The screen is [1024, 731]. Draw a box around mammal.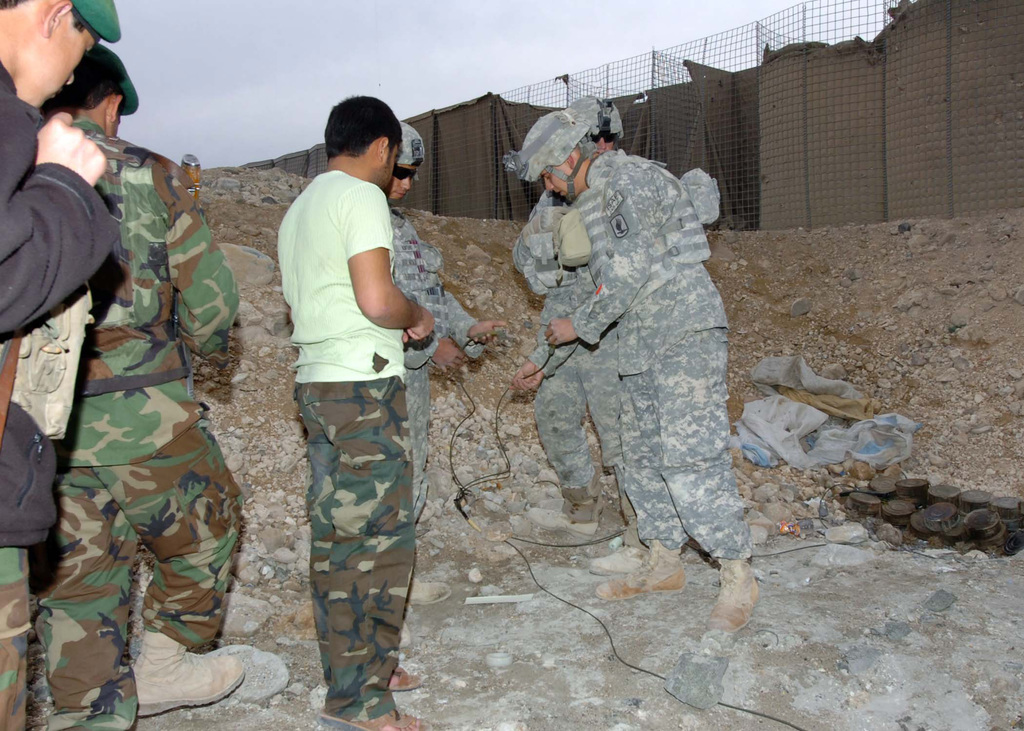
x1=502 y1=82 x2=755 y2=641.
